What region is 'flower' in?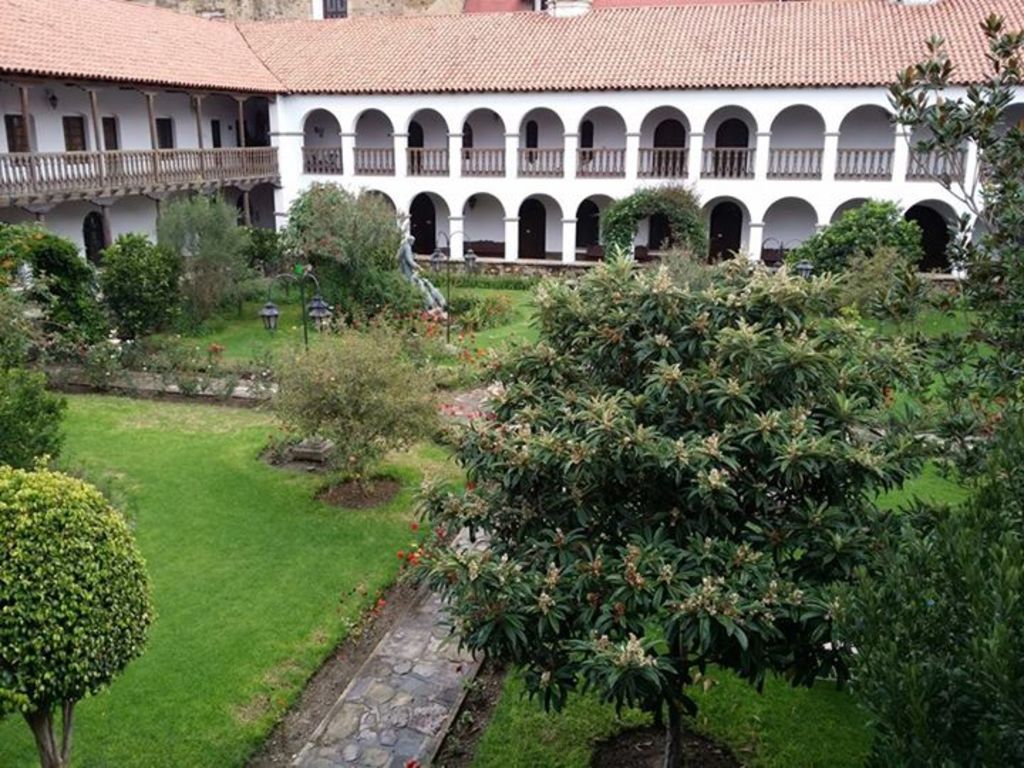
(x1=408, y1=515, x2=425, y2=533).
